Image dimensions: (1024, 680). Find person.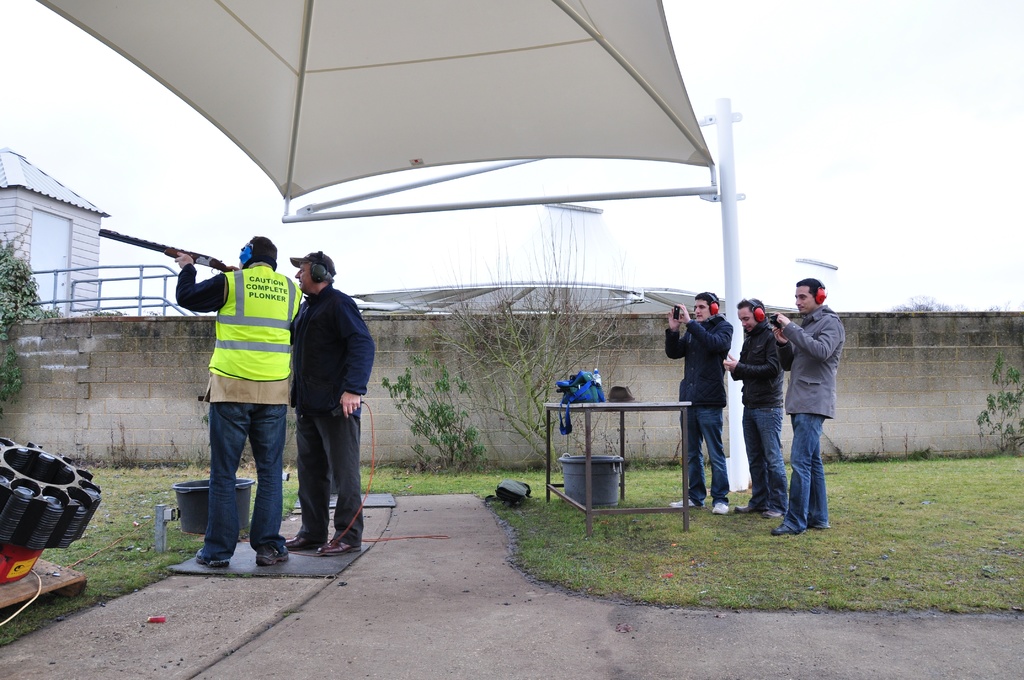
<region>717, 294, 780, 511</region>.
